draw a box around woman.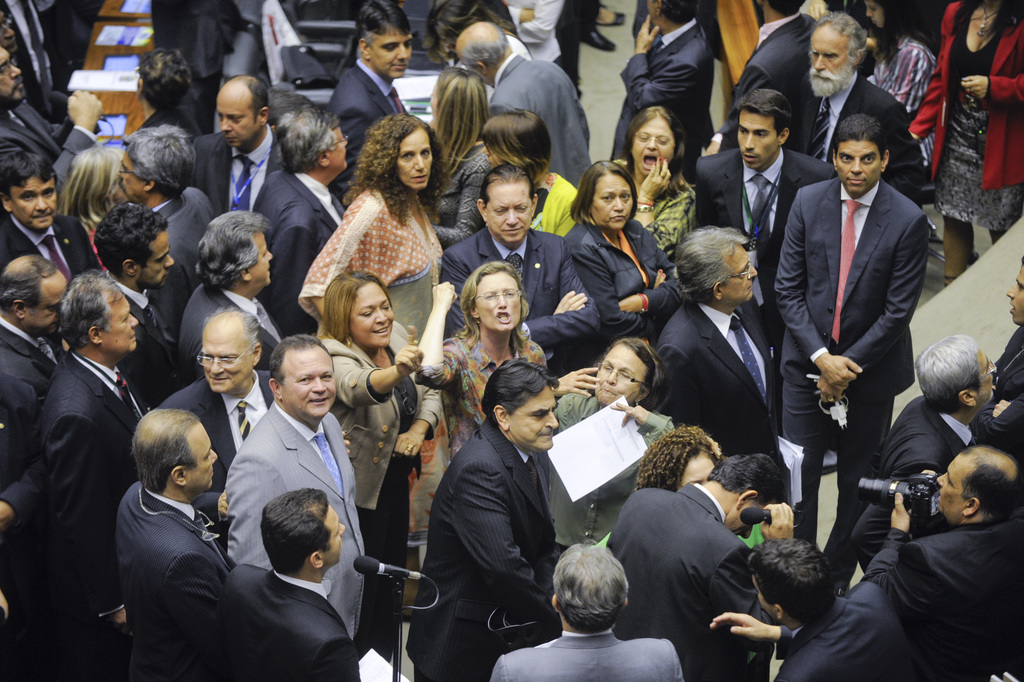
<region>646, 423, 718, 485</region>.
